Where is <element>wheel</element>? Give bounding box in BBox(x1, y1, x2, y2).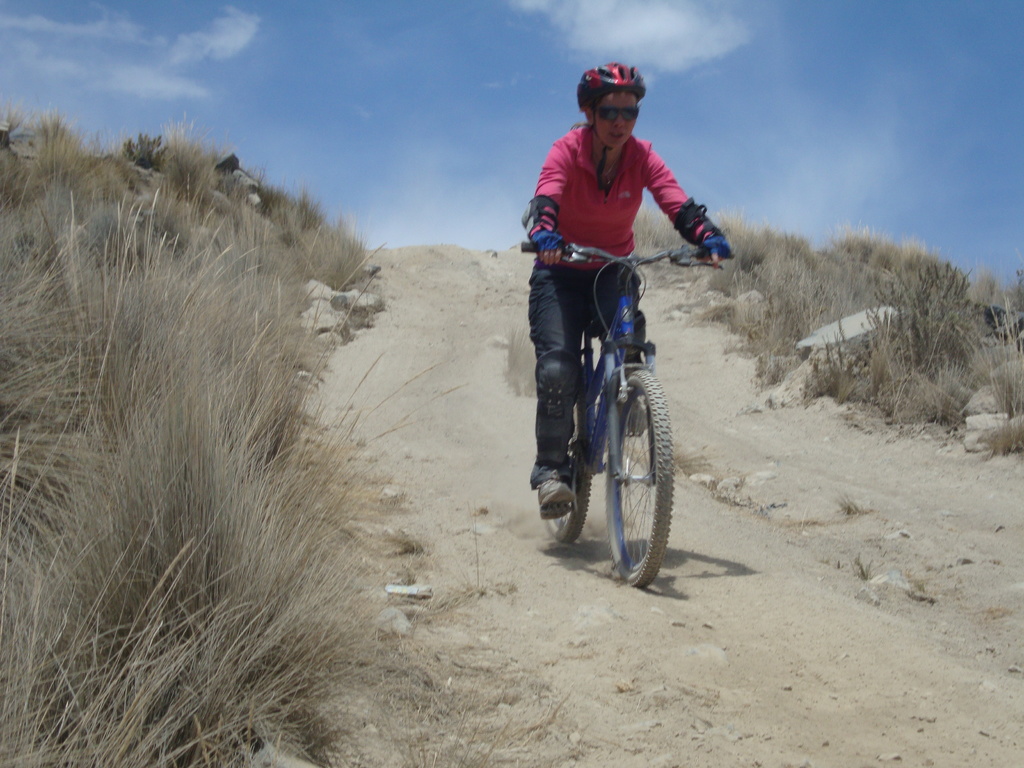
BBox(599, 368, 676, 595).
